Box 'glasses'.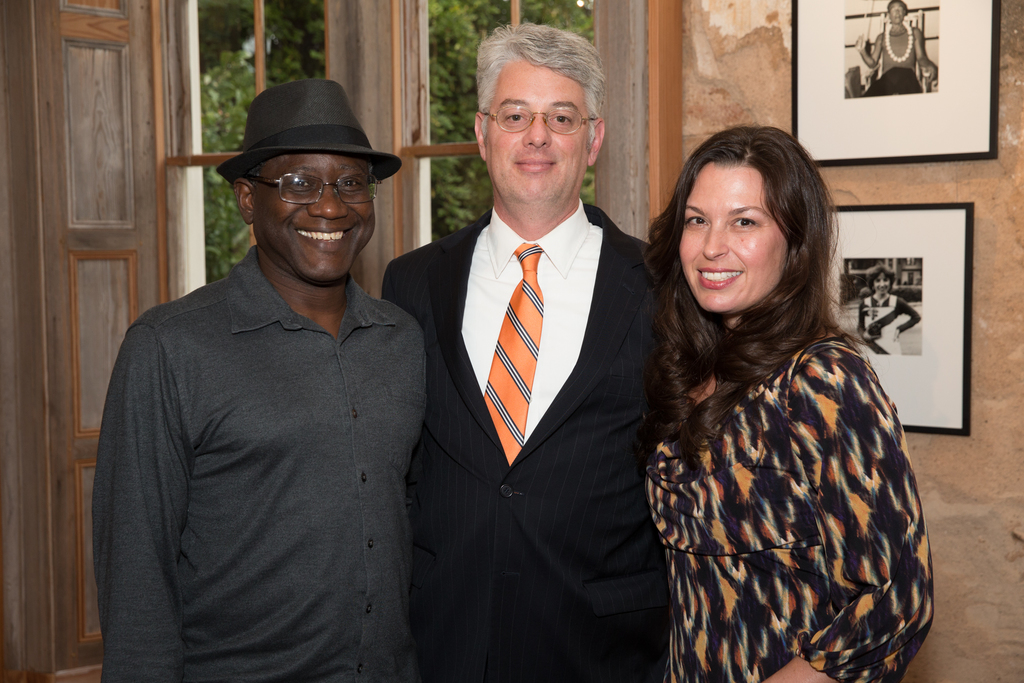
<bbox>241, 172, 383, 211</bbox>.
